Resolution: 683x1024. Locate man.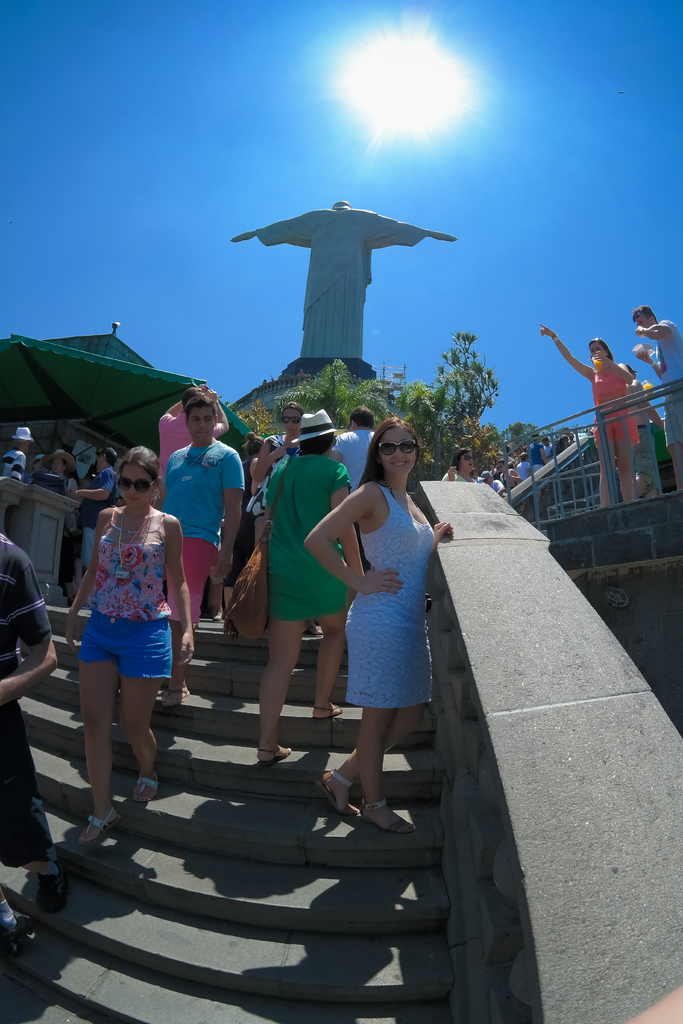
box(0, 431, 37, 472).
